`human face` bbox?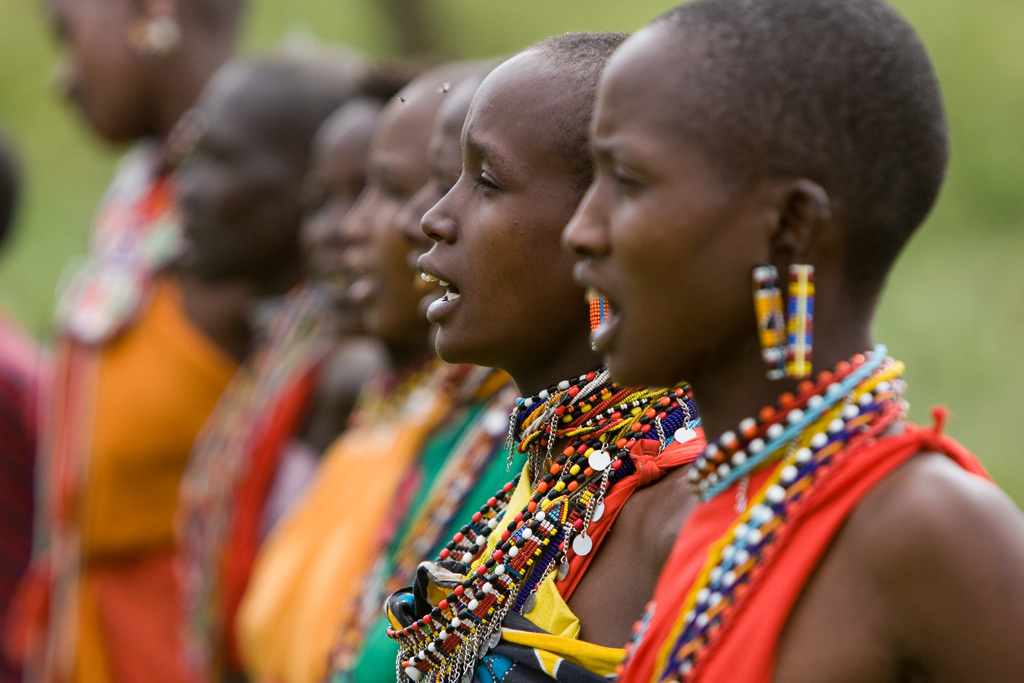
pyautogui.locateOnScreen(412, 85, 569, 360)
